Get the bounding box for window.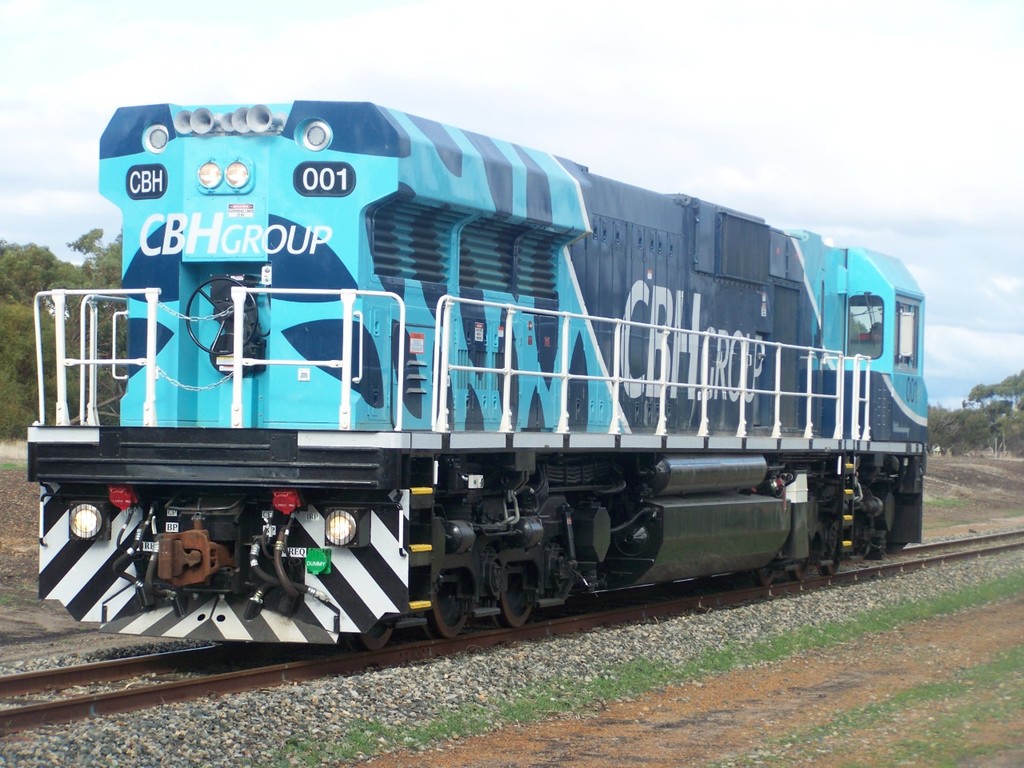
box(897, 294, 918, 366).
